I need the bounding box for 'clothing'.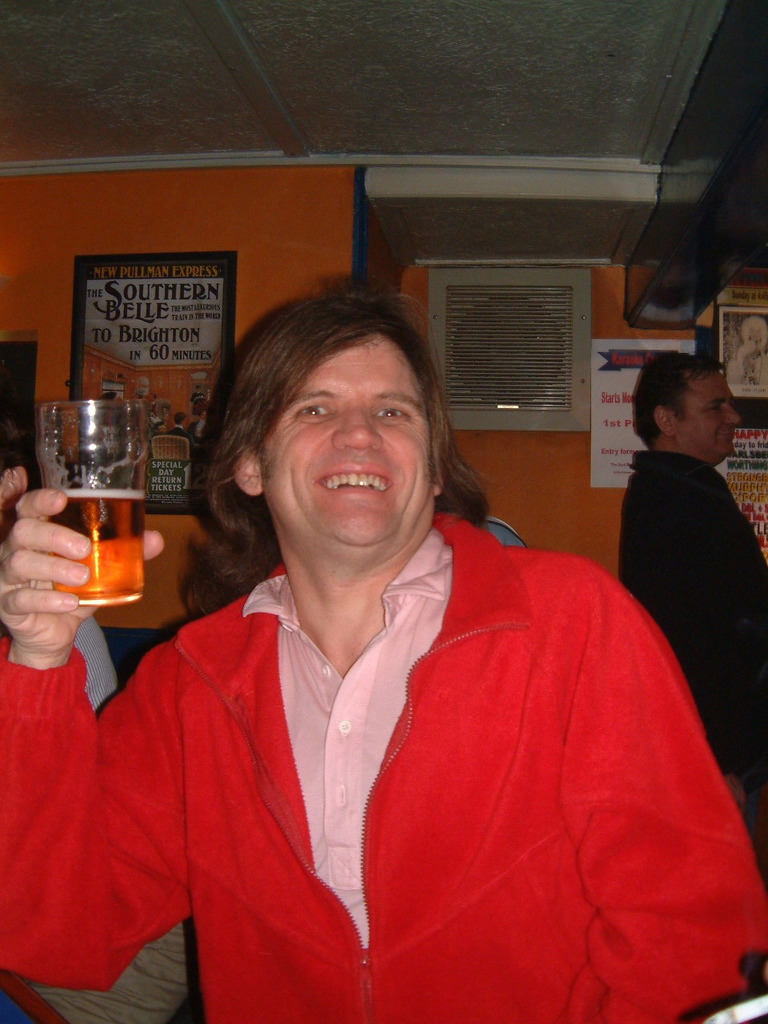
Here it is: locate(0, 506, 767, 1018).
